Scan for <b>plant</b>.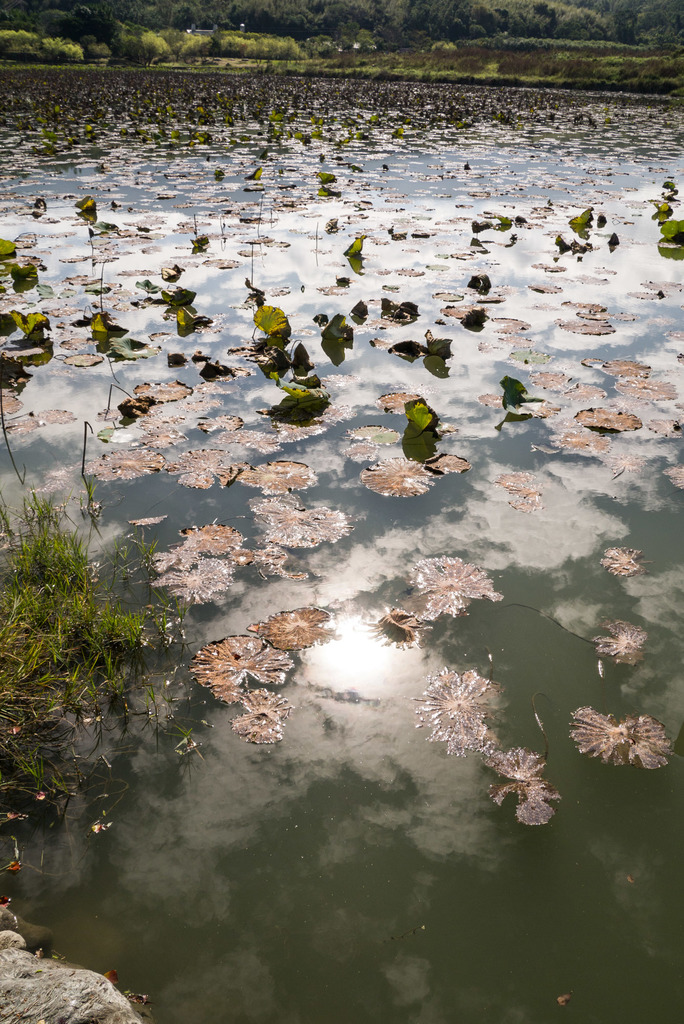
Scan result: (left=81, top=198, right=100, bottom=226).
